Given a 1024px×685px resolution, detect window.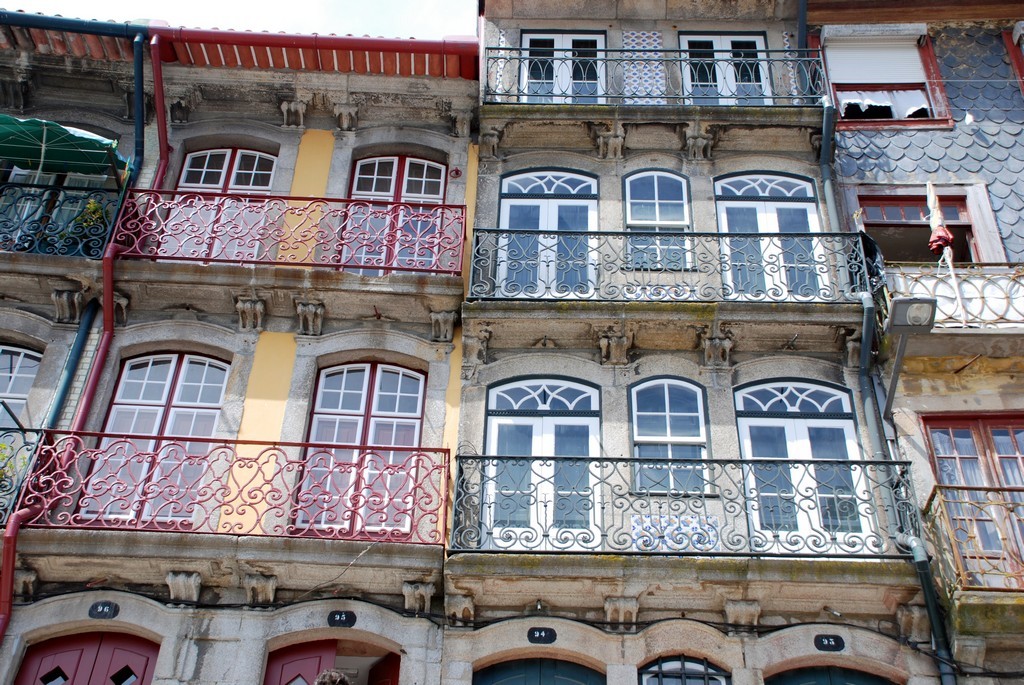
pyautogui.locateOnScreen(717, 172, 829, 300).
